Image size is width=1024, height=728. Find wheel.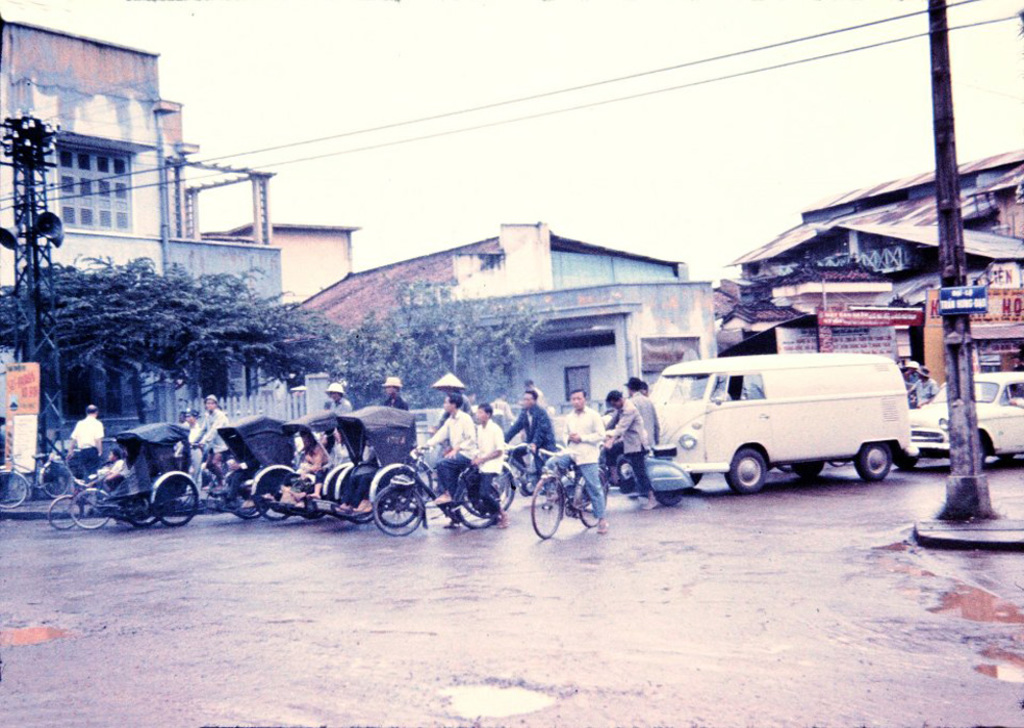
[126, 492, 158, 527].
